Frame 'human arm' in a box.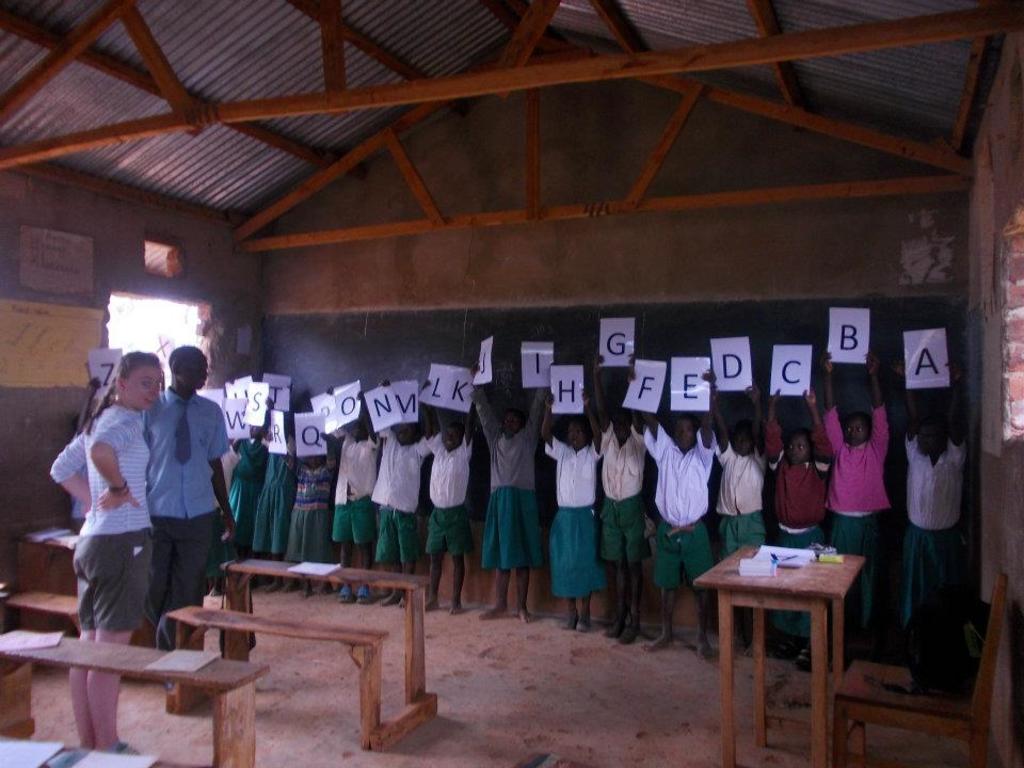
<bbox>896, 361, 923, 476</bbox>.
